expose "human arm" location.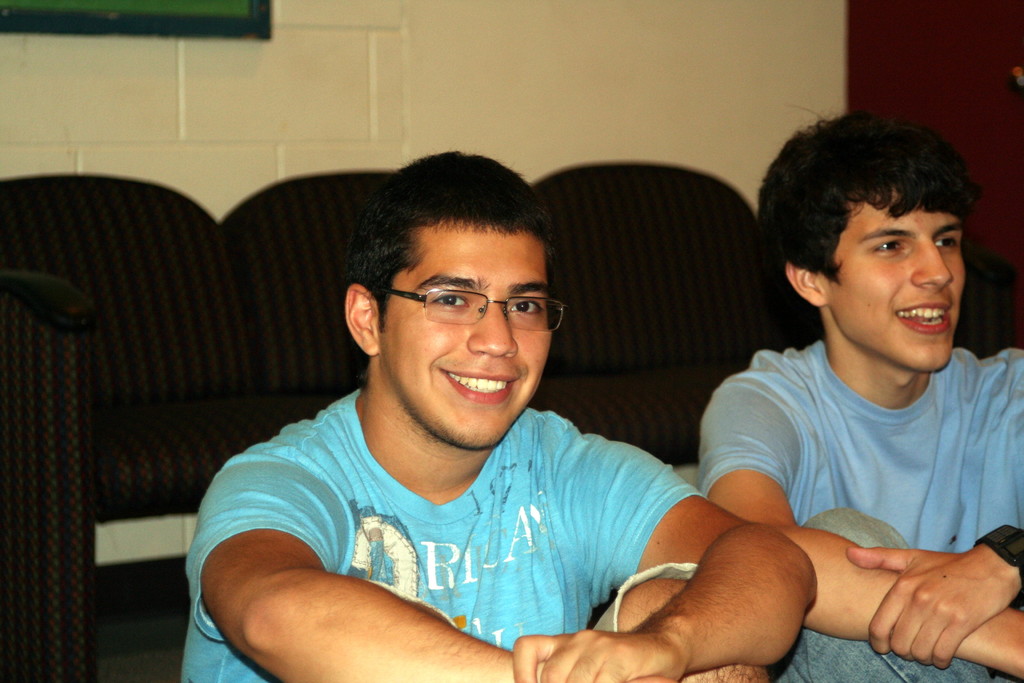
Exposed at BBox(701, 368, 1023, 682).
